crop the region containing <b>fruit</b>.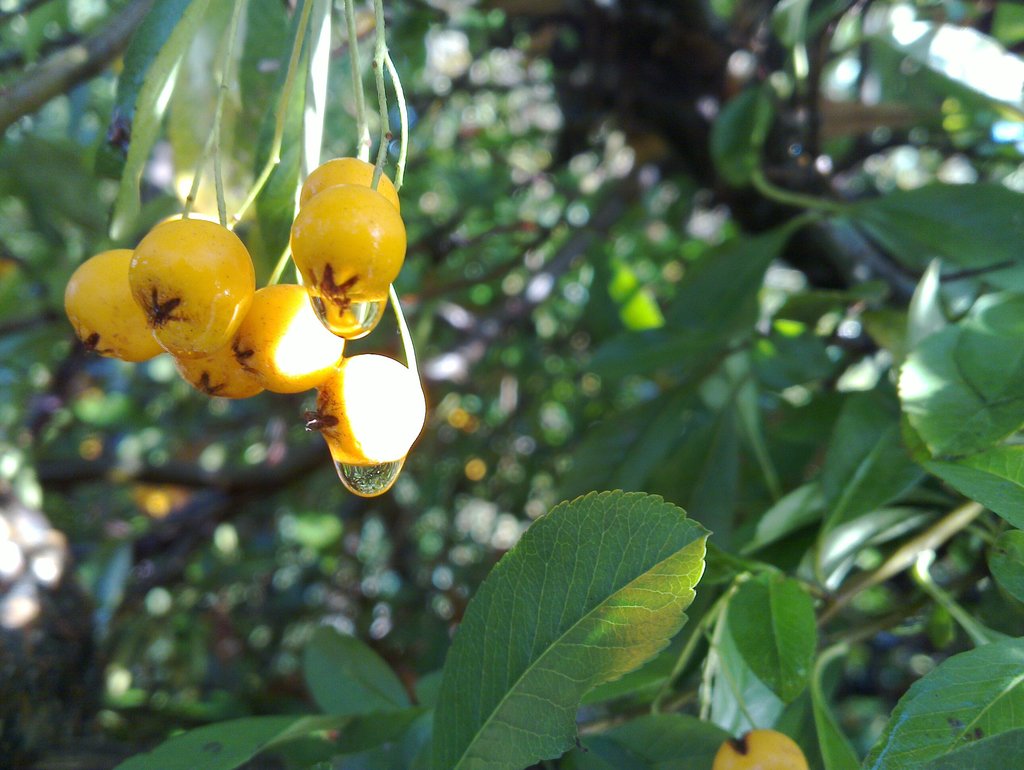
Crop region: [233, 300, 350, 397].
